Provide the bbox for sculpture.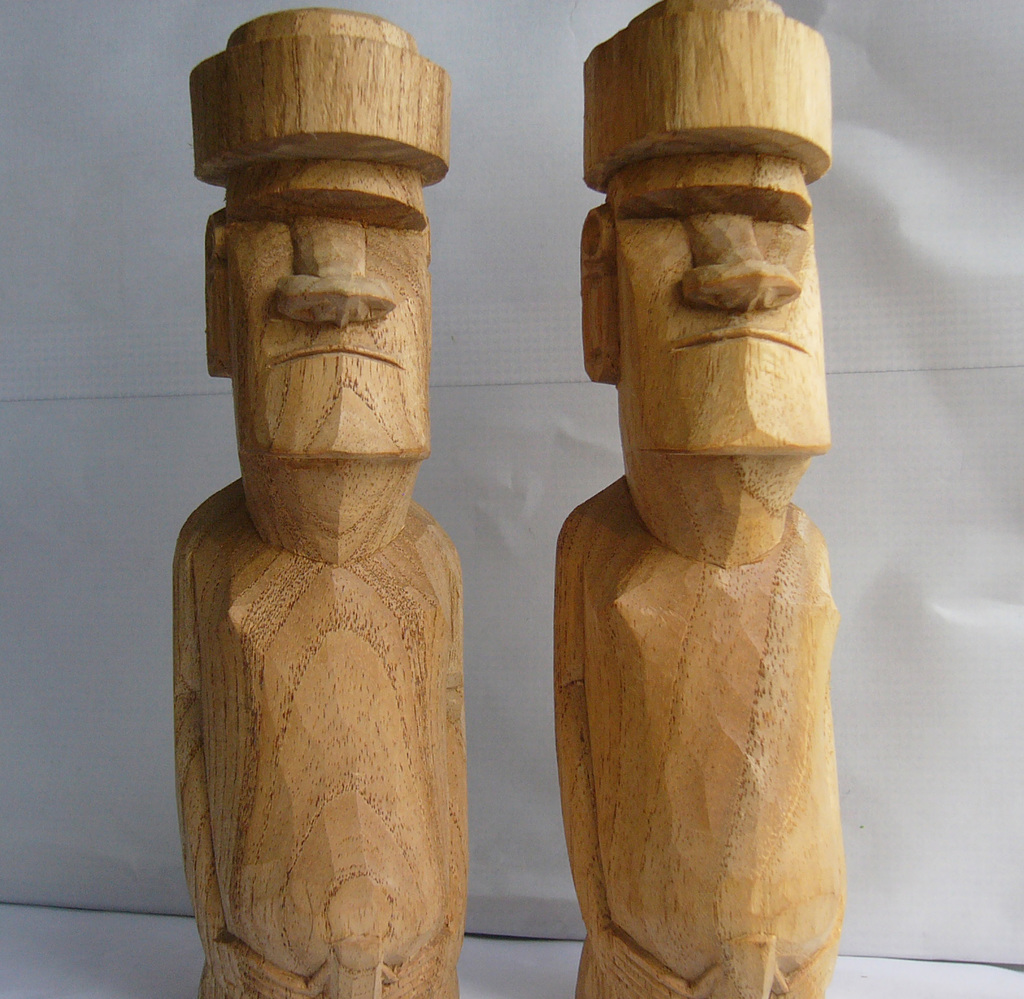
box=[190, 65, 498, 991].
